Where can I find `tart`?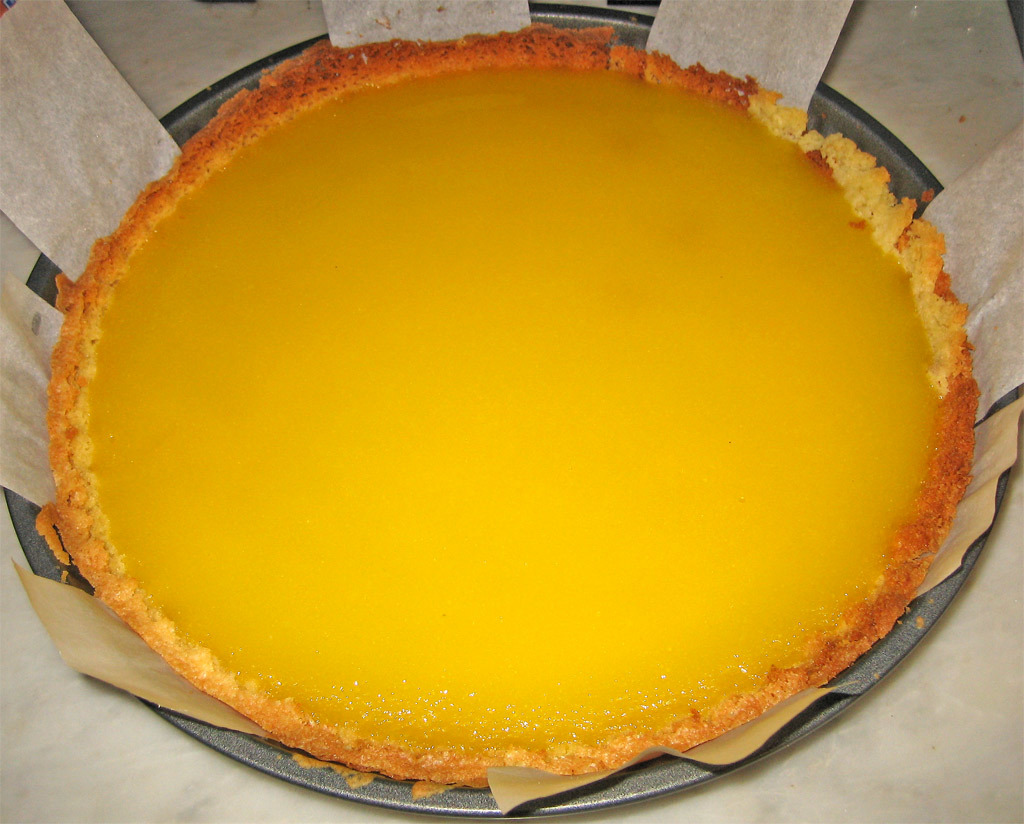
You can find it at bbox=[55, 87, 1006, 782].
